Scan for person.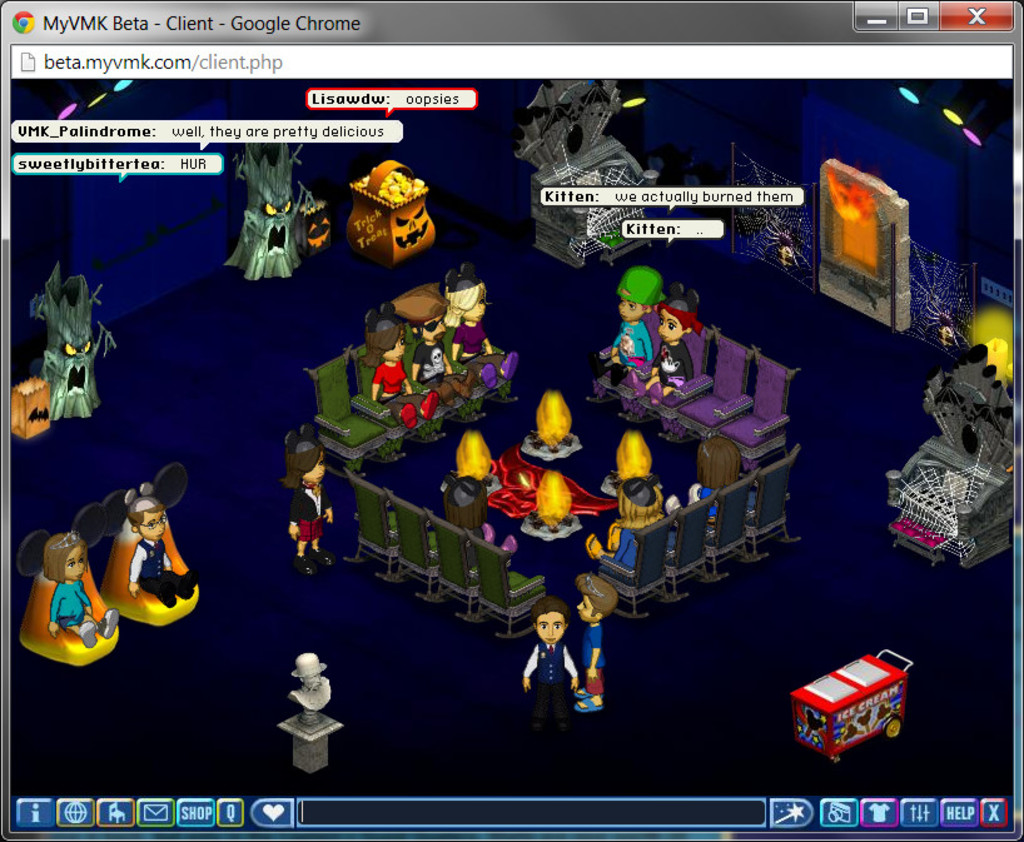
Scan result: [602, 266, 667, 398].
